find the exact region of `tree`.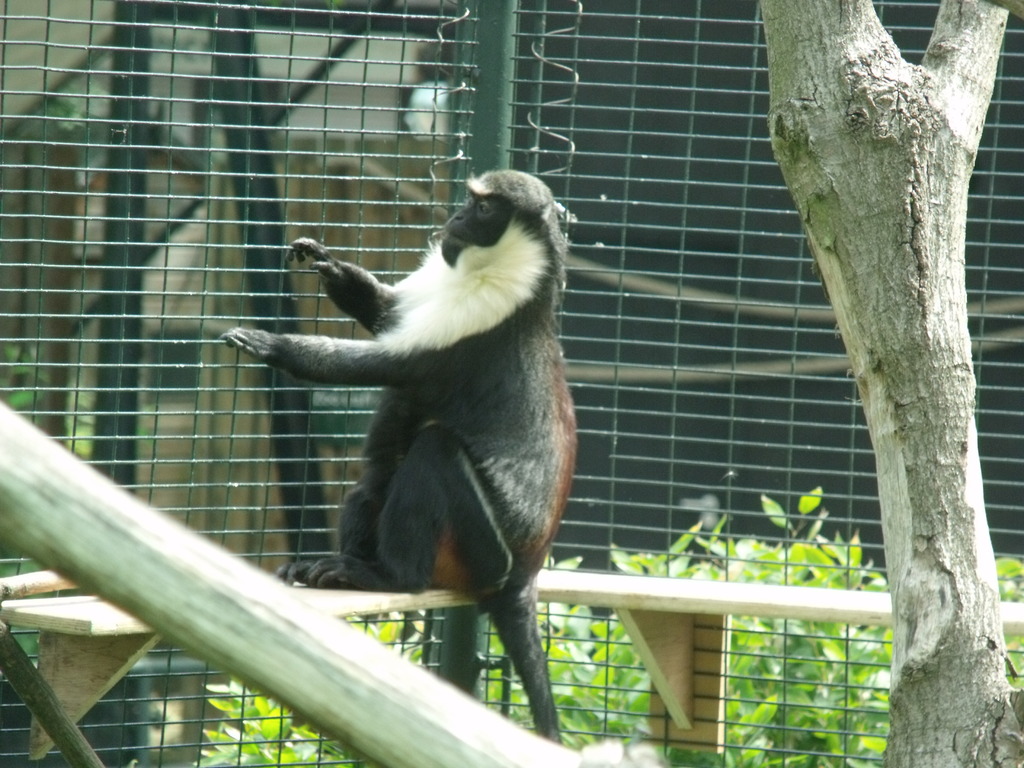
Exact region: 750:0:1023:767.
